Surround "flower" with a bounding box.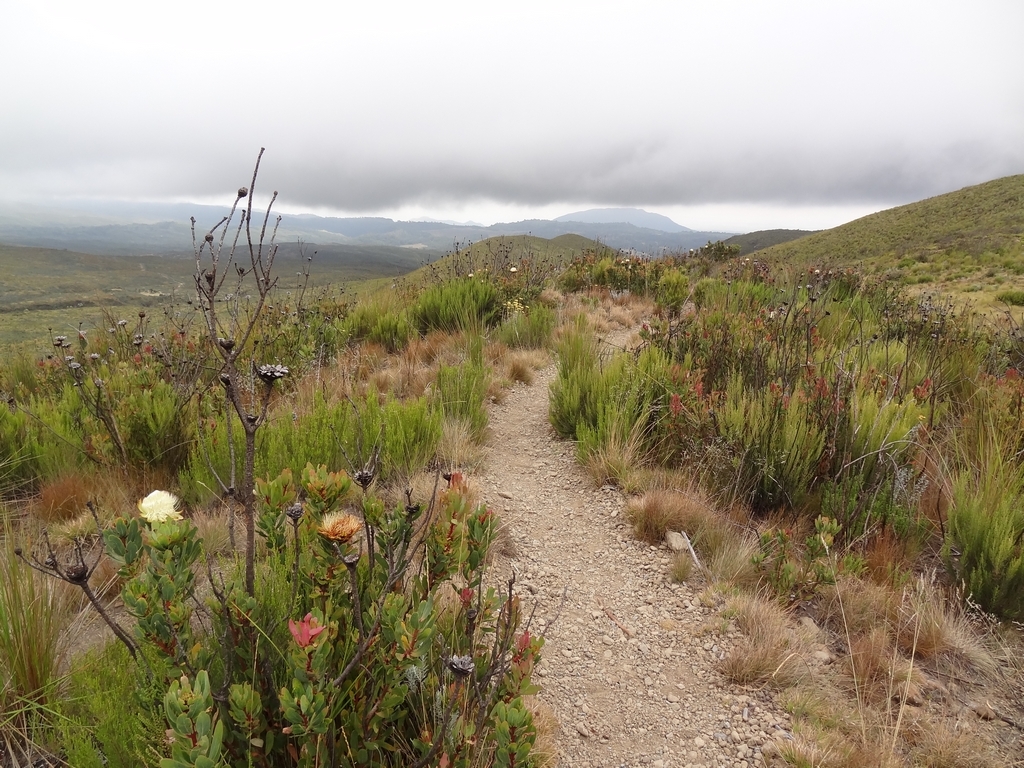
315:507:366:544.
